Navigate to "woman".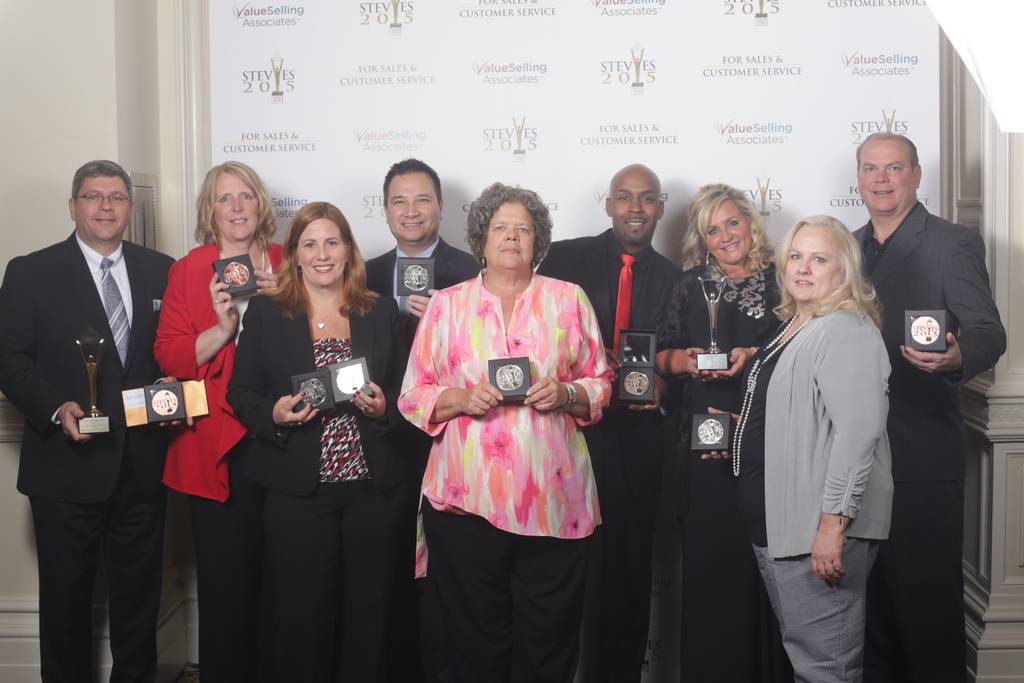
Navigation target: (x1=223, y1=201, x2=426, y2=682).
